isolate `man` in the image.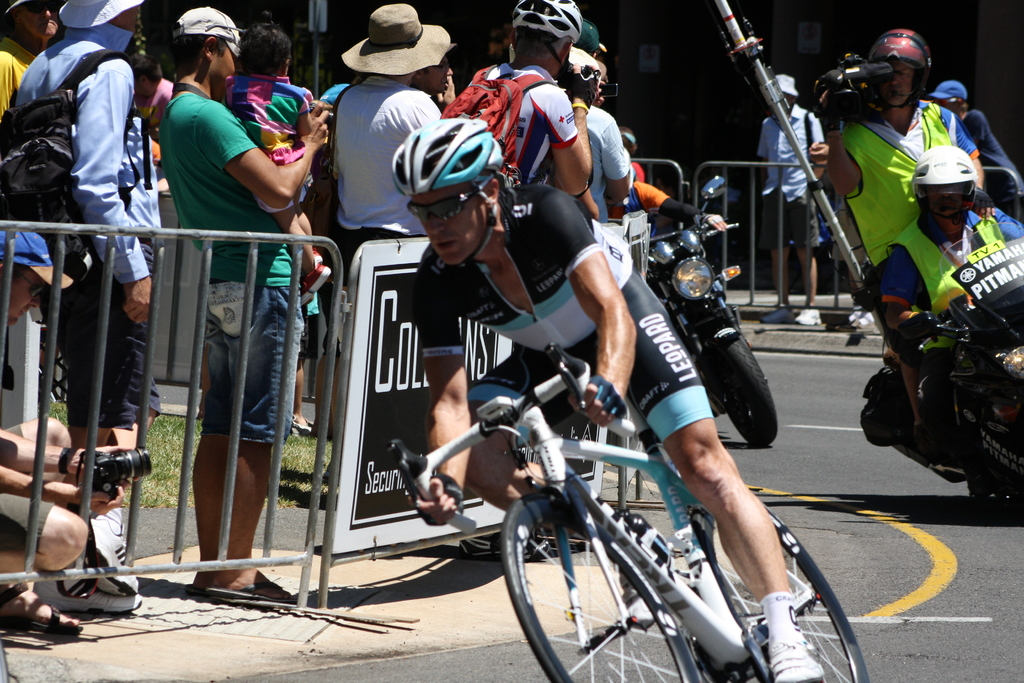
Isolated region: detection(832, 120, 1018, 409).
